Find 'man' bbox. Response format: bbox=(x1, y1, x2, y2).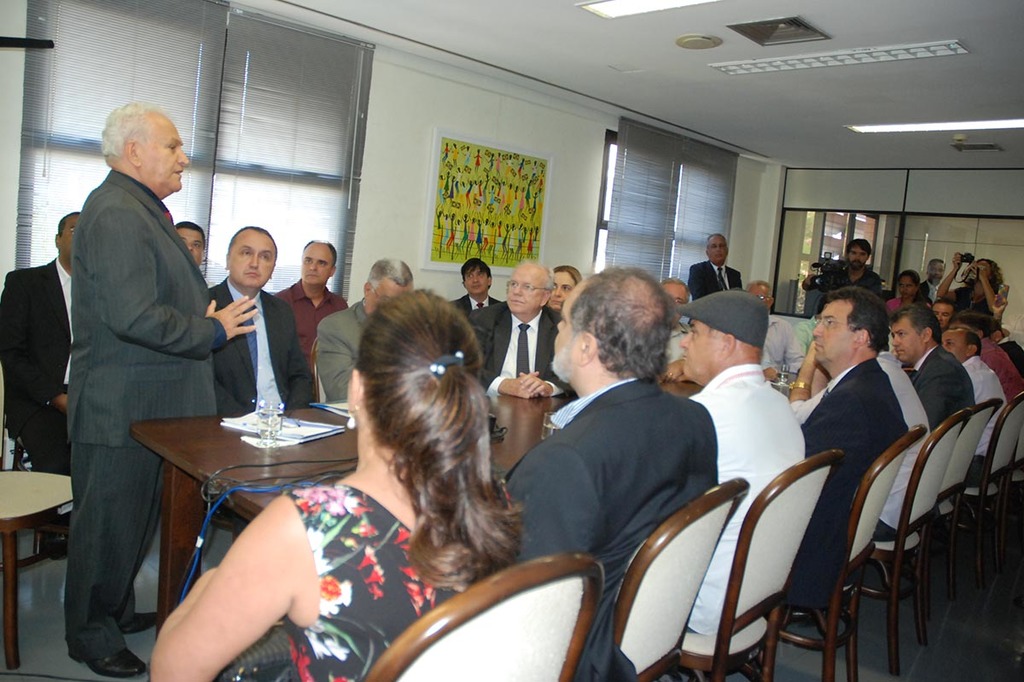
bbox=(497, 269, 713, 681).
